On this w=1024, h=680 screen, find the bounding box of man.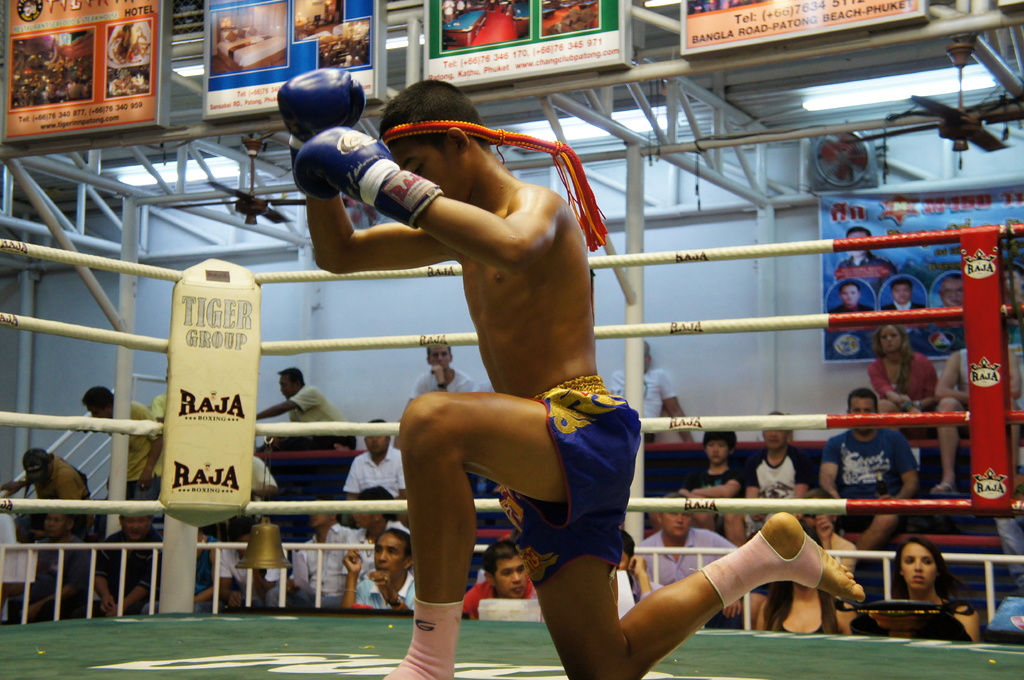
Bounding box: 344, 418, 411, 526.
